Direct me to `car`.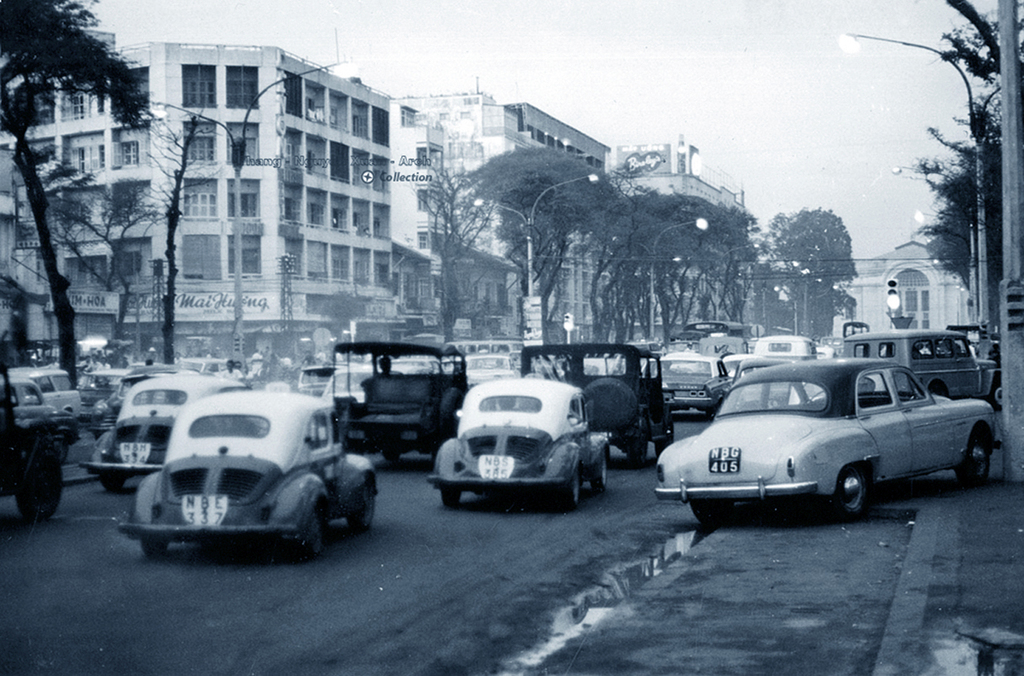
Direction: [left=718, top=352, right=751, bottom=383].
